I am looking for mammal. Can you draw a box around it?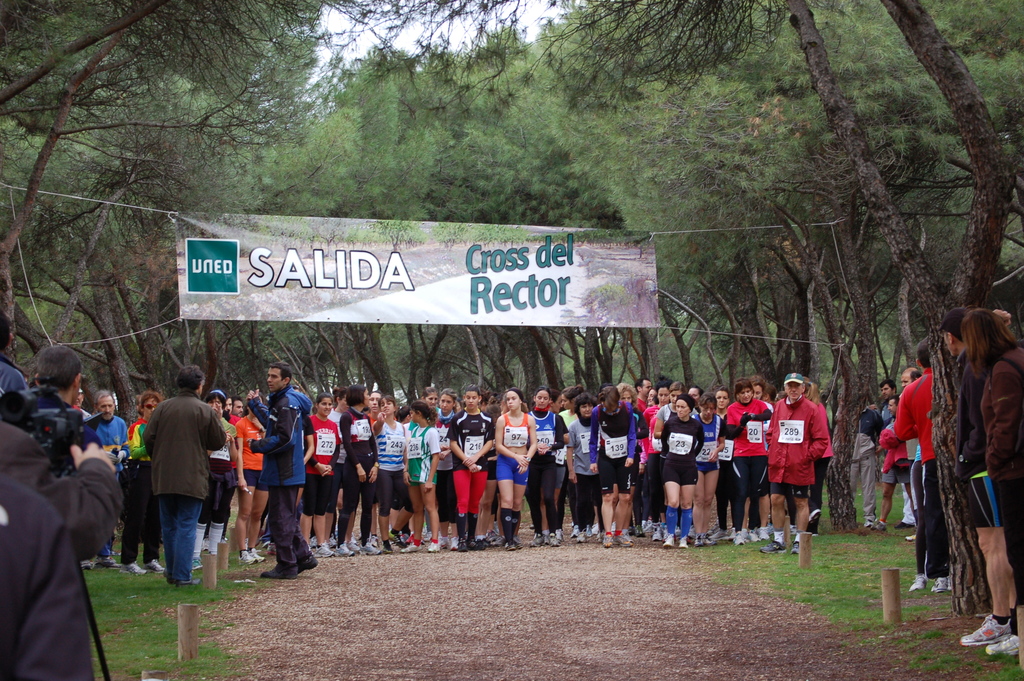
Sure, the bounding box is select_region(845, 378, 897, 532).
